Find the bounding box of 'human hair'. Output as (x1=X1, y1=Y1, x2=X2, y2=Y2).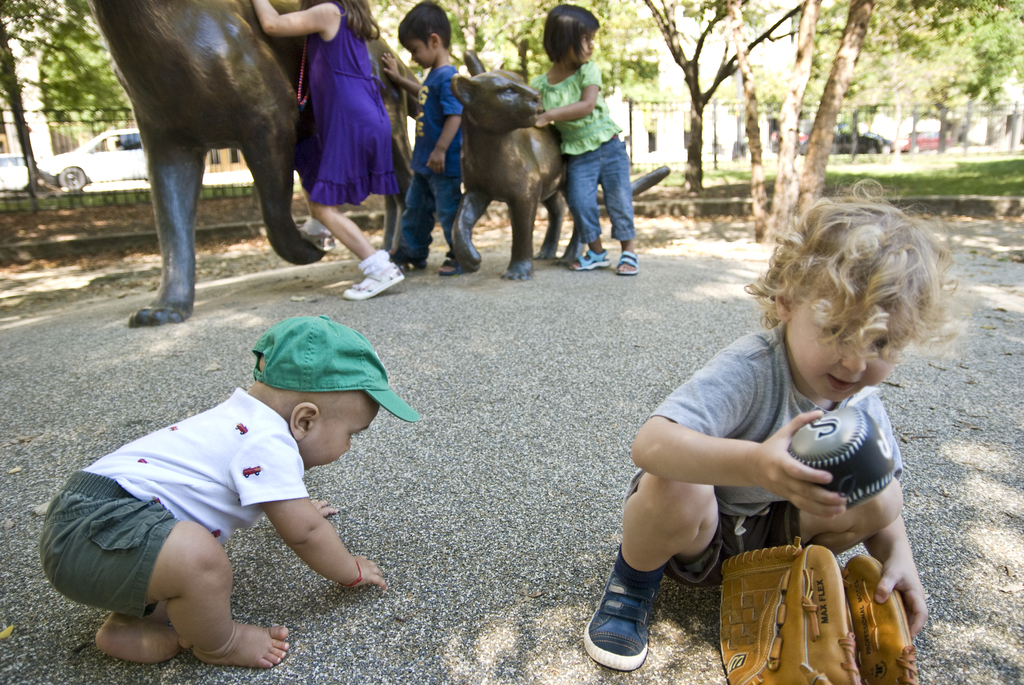
(x1=753, y1=184, x2=975, y2=380).
